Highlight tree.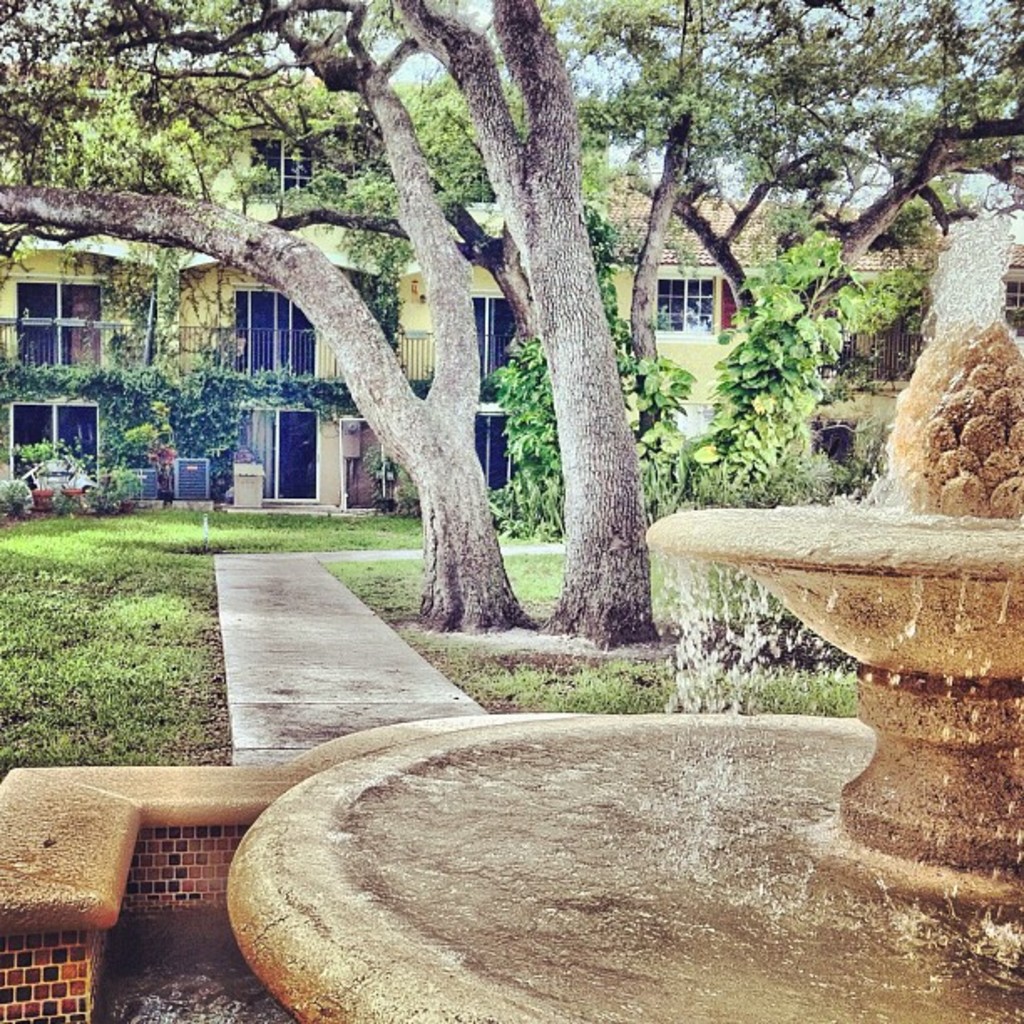
Highlighted region: <region>525, 0, 862, 371</region>.
